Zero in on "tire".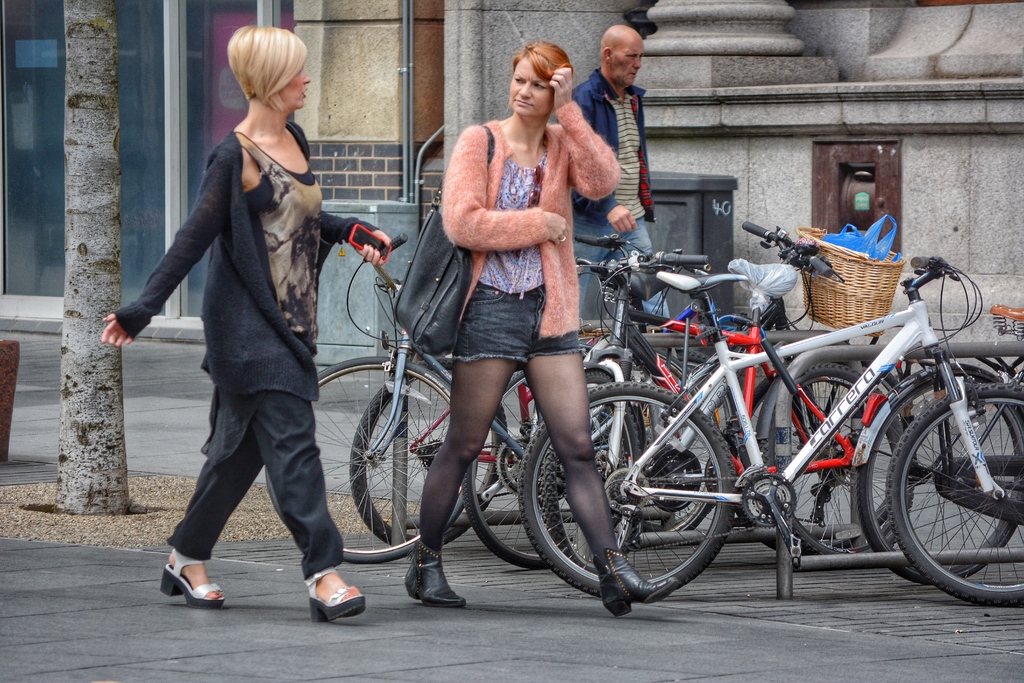
Zeroed in: 350:369:509:558.
